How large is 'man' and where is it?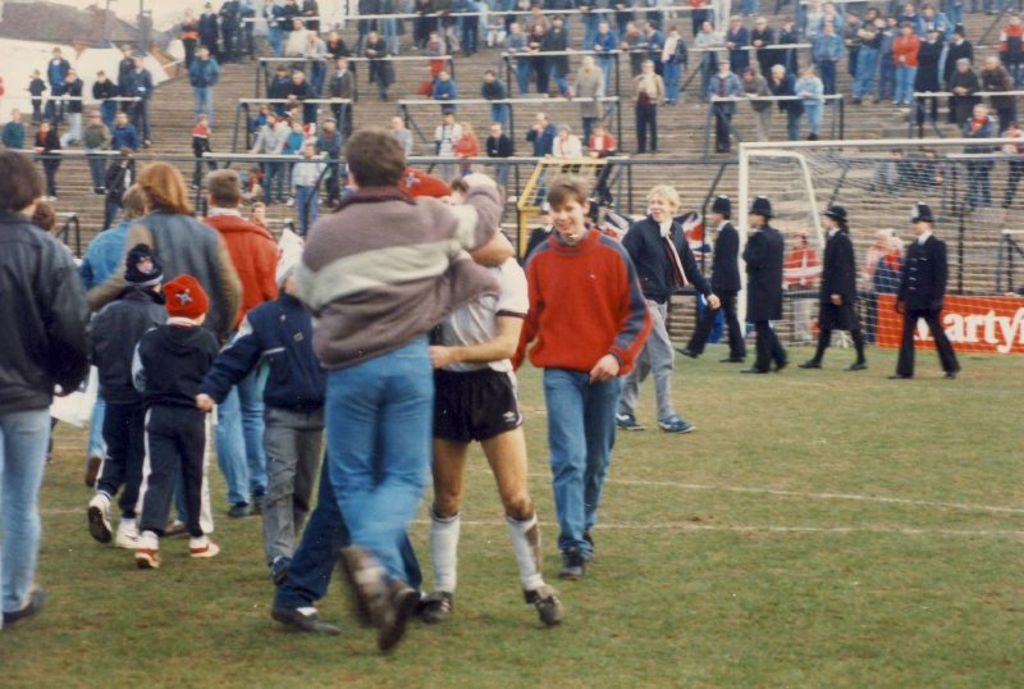
Bounding box: (x1=193, y1=170, x2=278, y2=517).
